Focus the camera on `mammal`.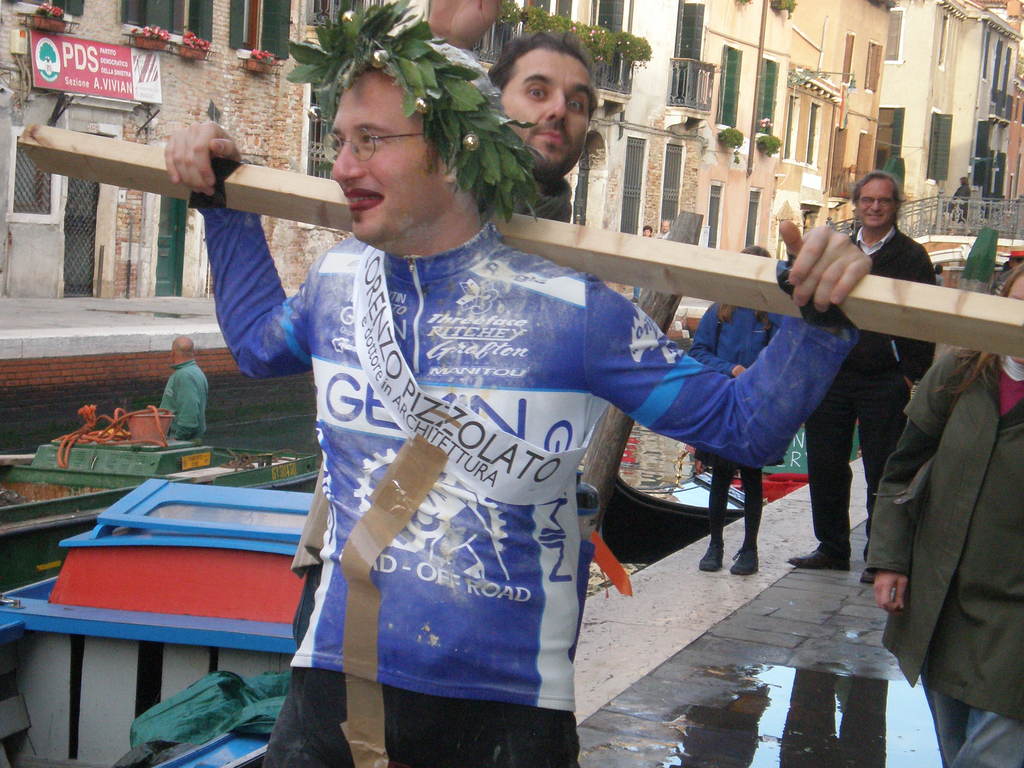
Focus region: detection(788, 157, 939, 569).
